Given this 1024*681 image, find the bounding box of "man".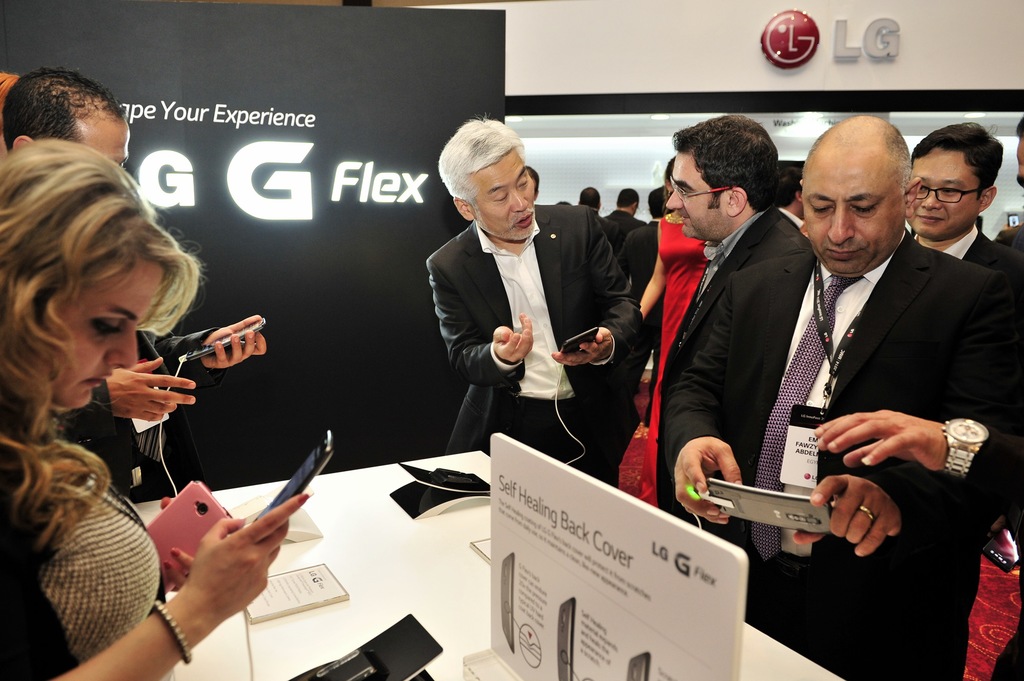
{"x1": 776, "y1": 161, "x2": 803, "y2": 230}.
